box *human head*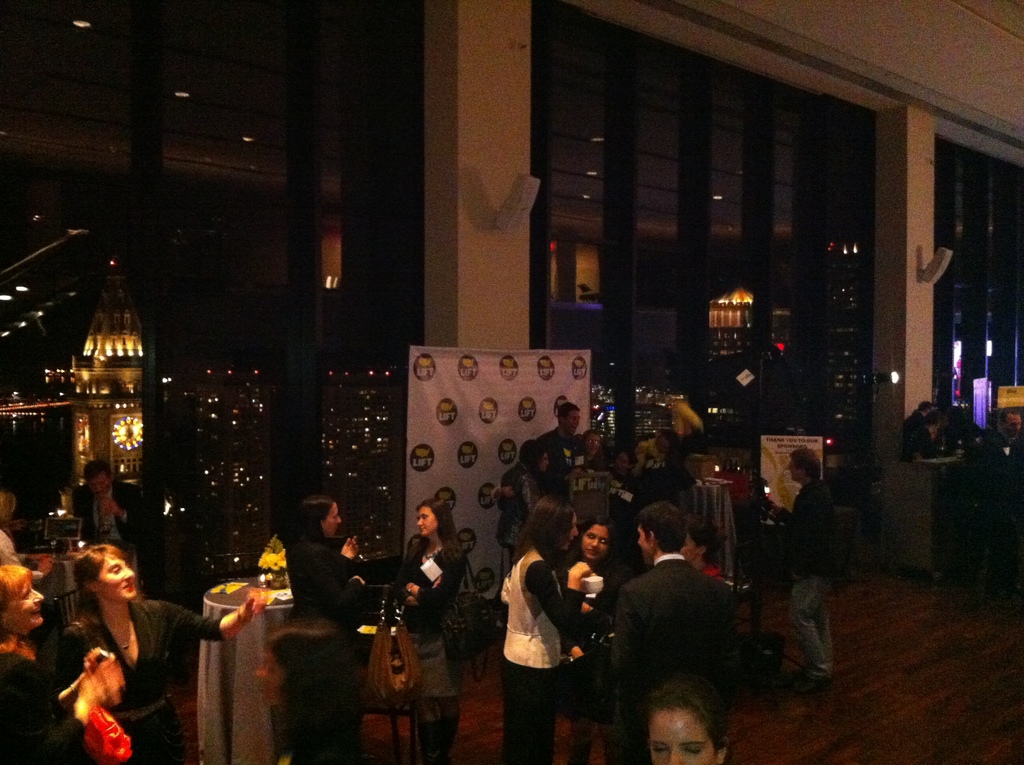
(x1=655, y1=430, x2=681, y2=458)
